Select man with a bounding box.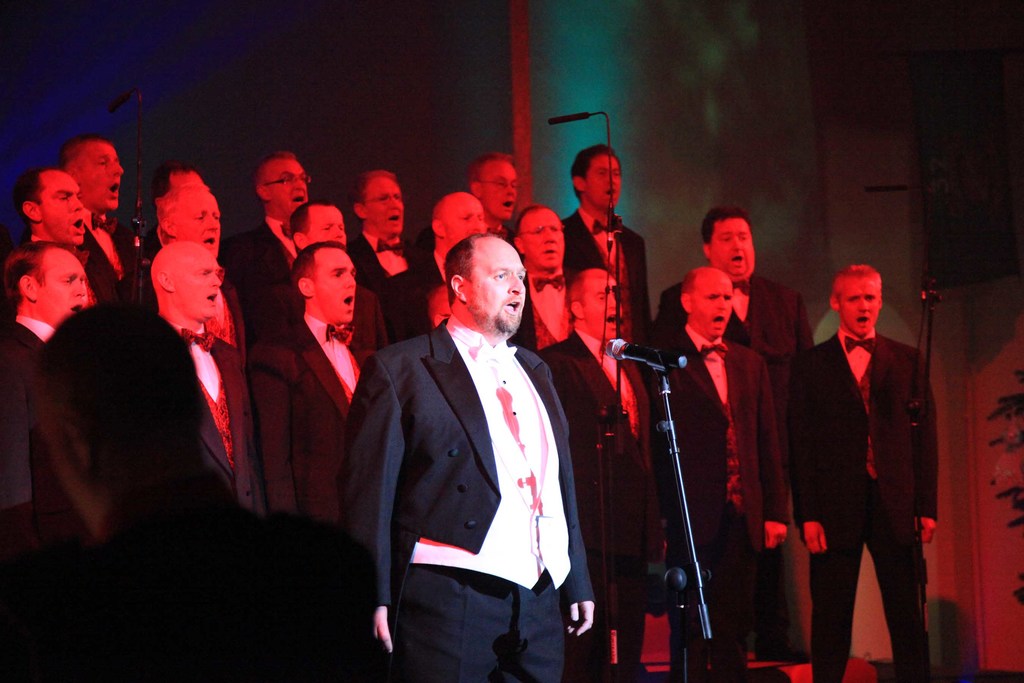
[left=515, top=201, right=580, bottom=332].
